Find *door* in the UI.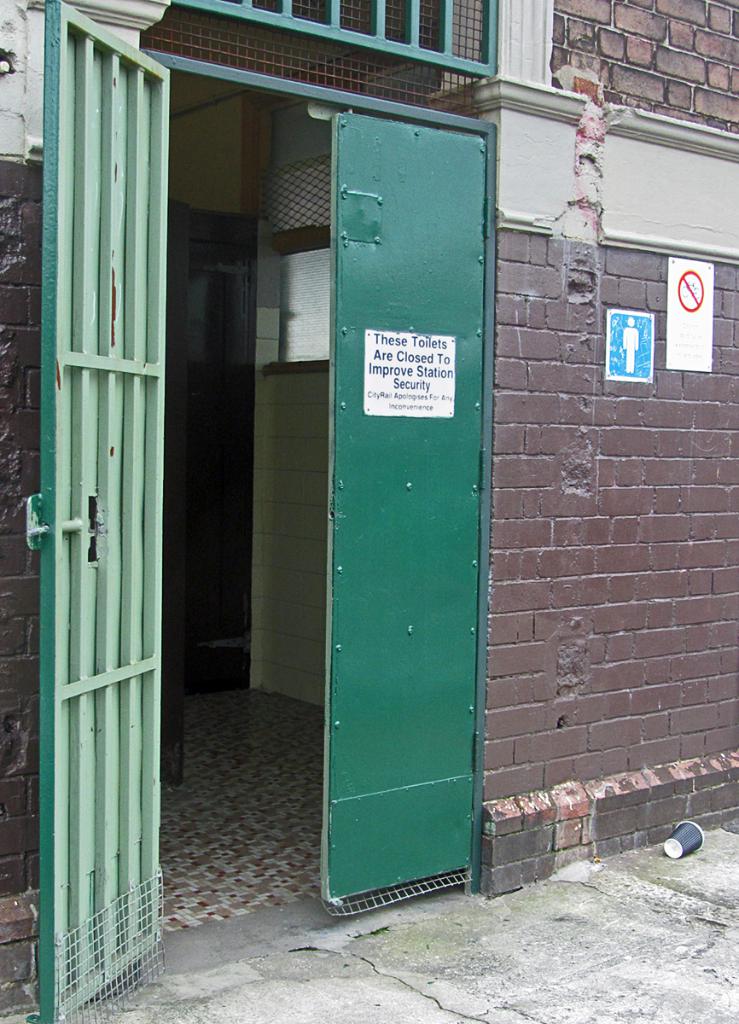
UI element at select_region(19, 3, 170, 1023).
